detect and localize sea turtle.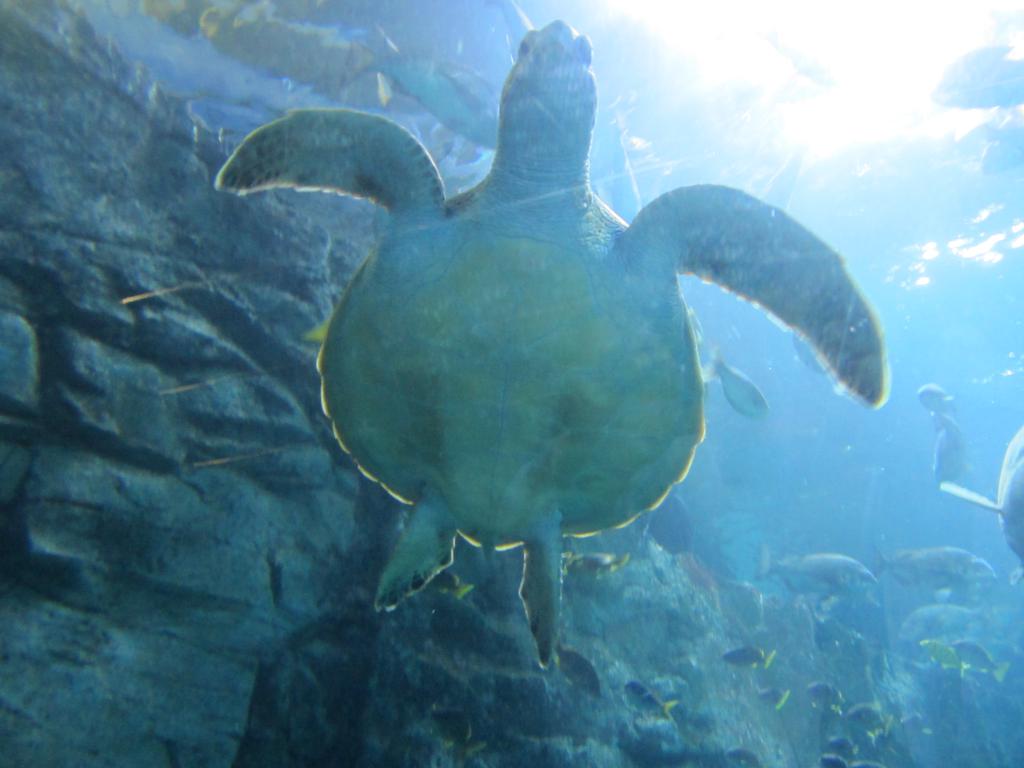
Localized at pyautogui.locateOnScreen(214, 19, 893, 665).
